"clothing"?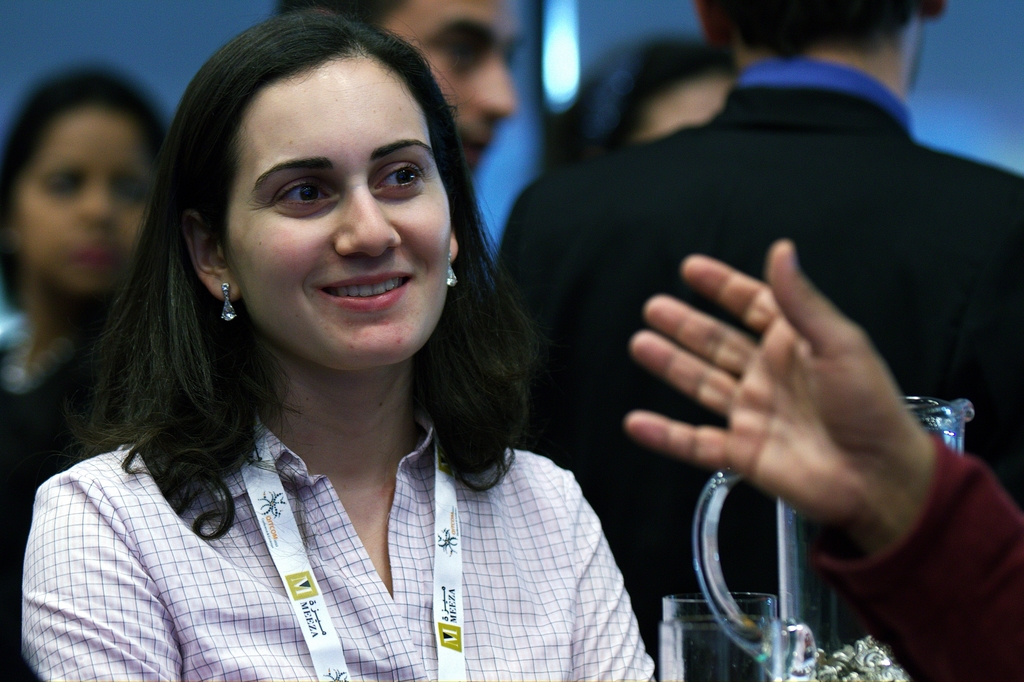
x1=495, y1=63, x2=1023, y2=681
